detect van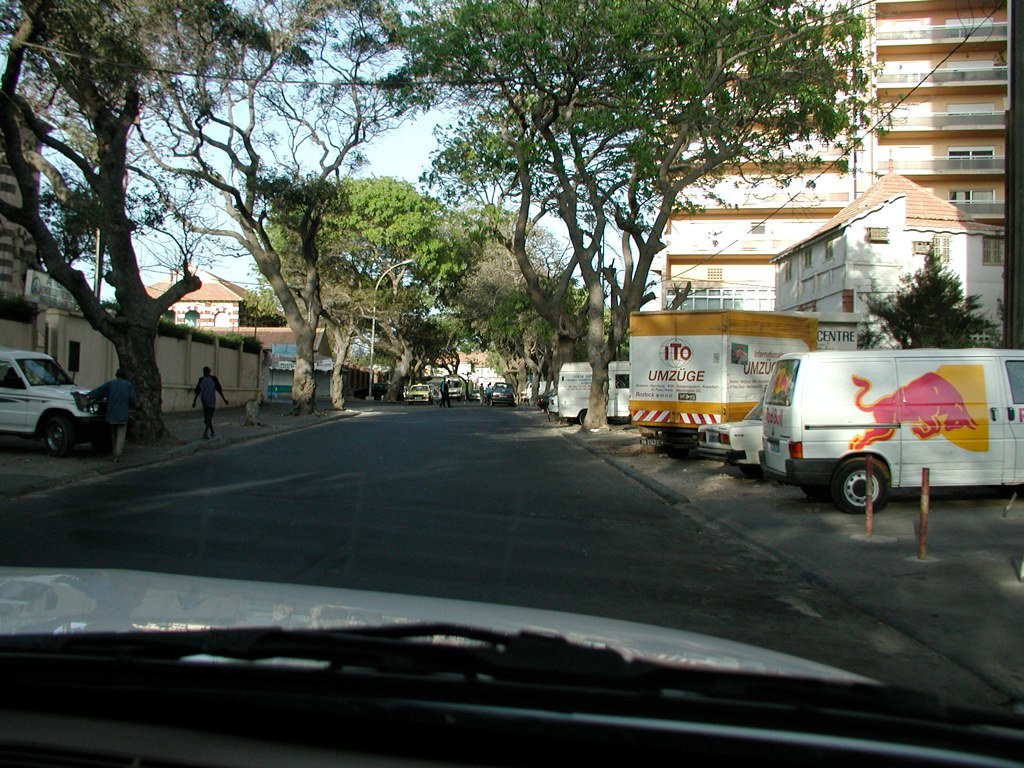
BBox(445, 376, 469, 403)
